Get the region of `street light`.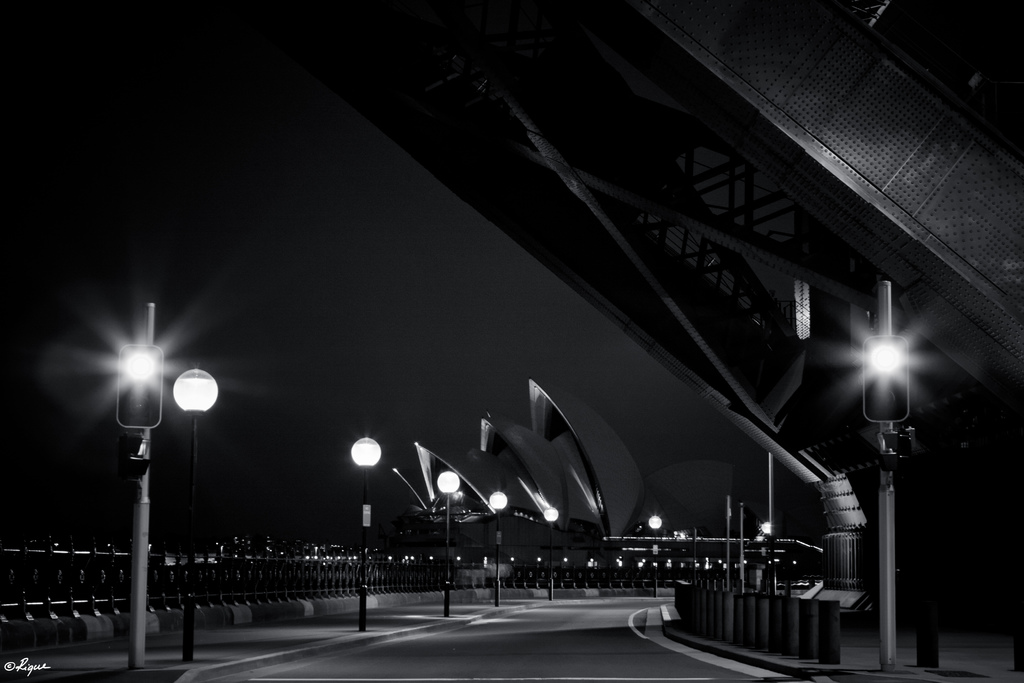
x1=435 y1=462 x2=463 y2=614.
